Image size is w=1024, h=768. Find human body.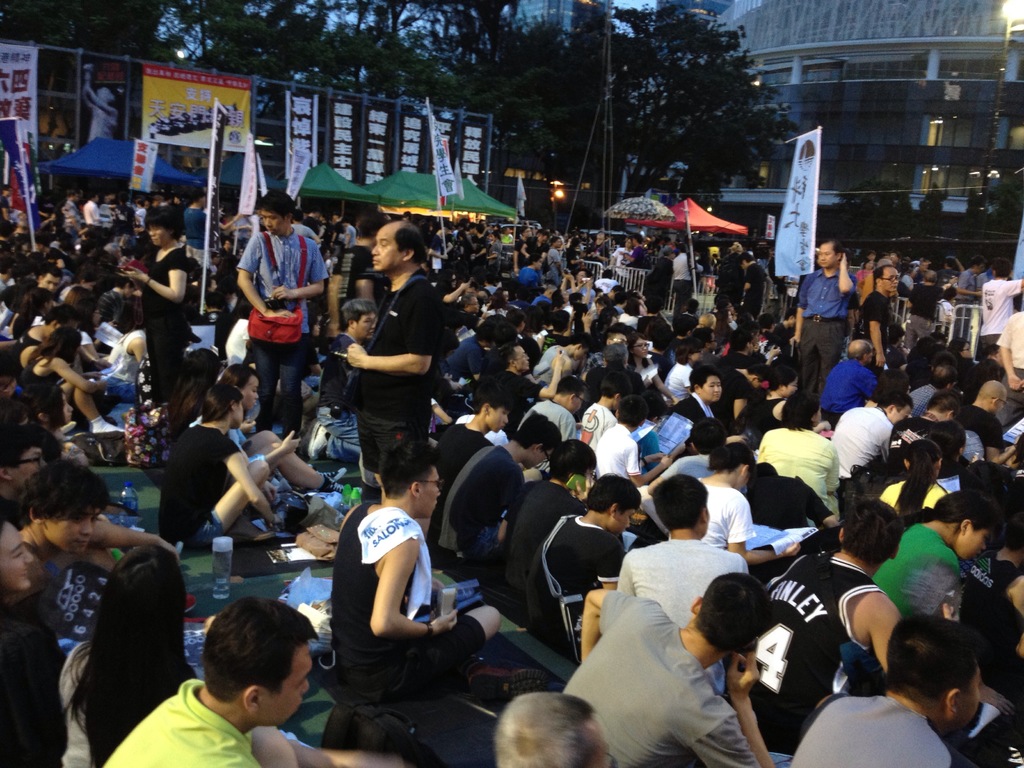
(left=488, top=361, right=573, bottom=419).
